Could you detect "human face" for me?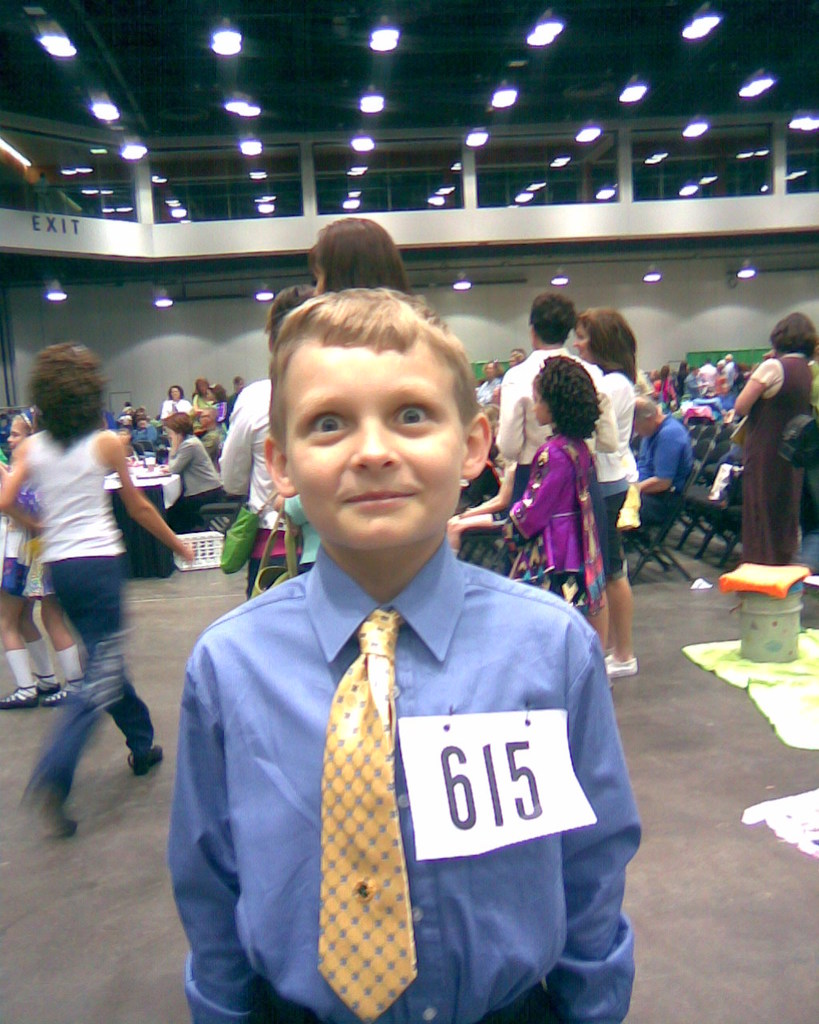
Detection result: BBox(311, 265, 325, 298).
